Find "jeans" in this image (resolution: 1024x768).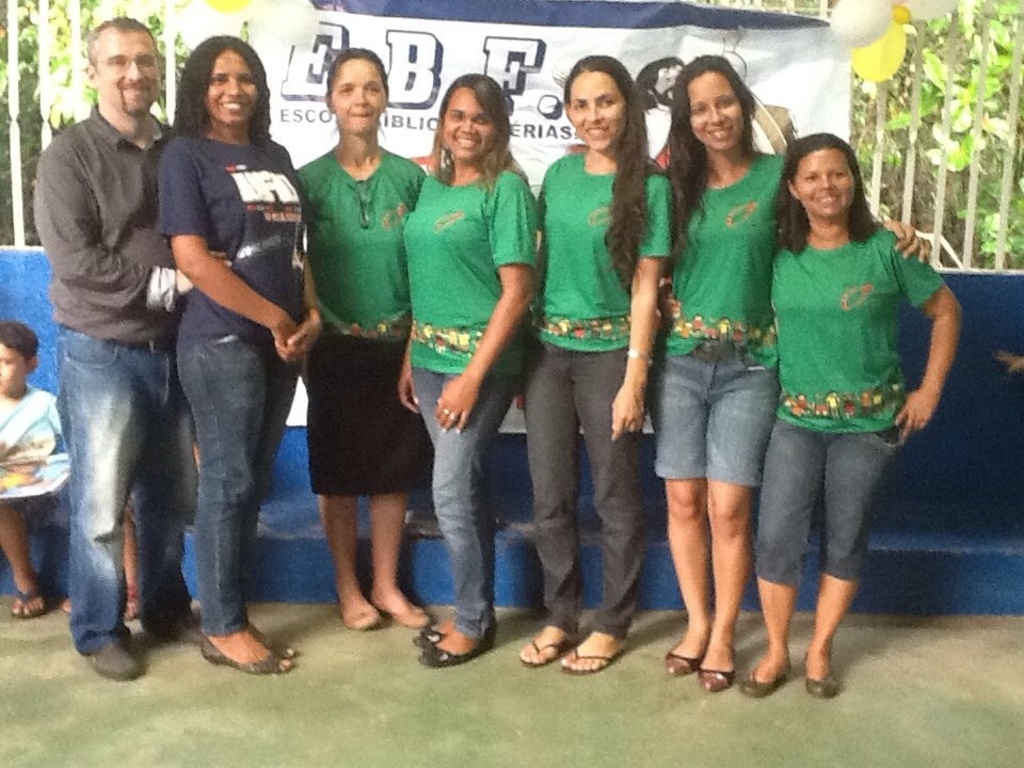
{"left": 412, "top": 367, "right": 515, "bottom": 641}.
